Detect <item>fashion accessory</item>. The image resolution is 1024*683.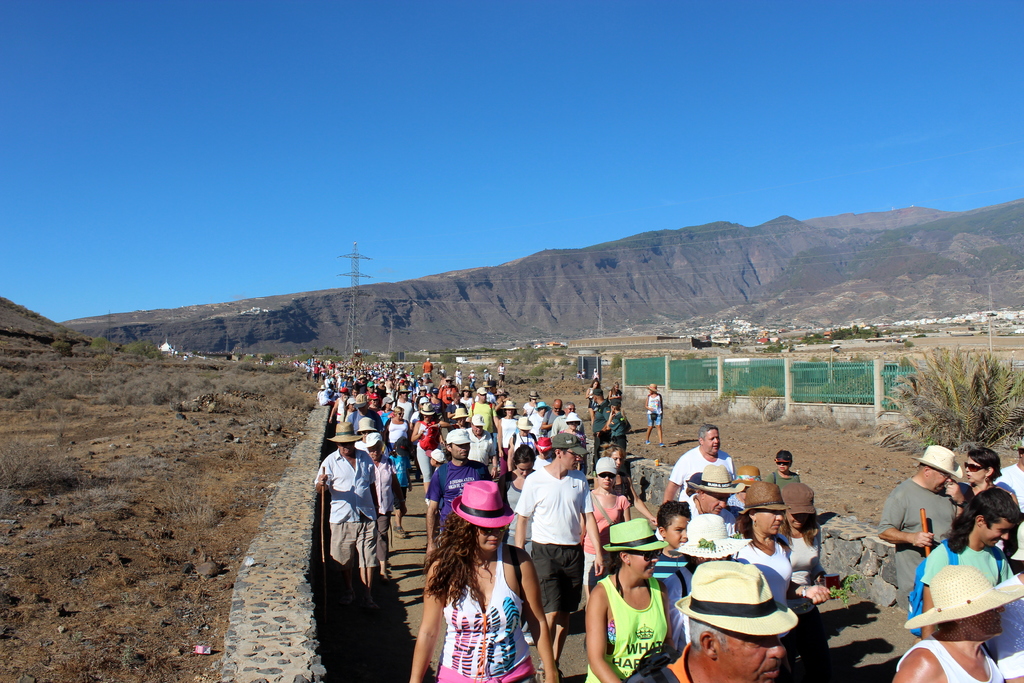
(731, 463, 763, 484).
